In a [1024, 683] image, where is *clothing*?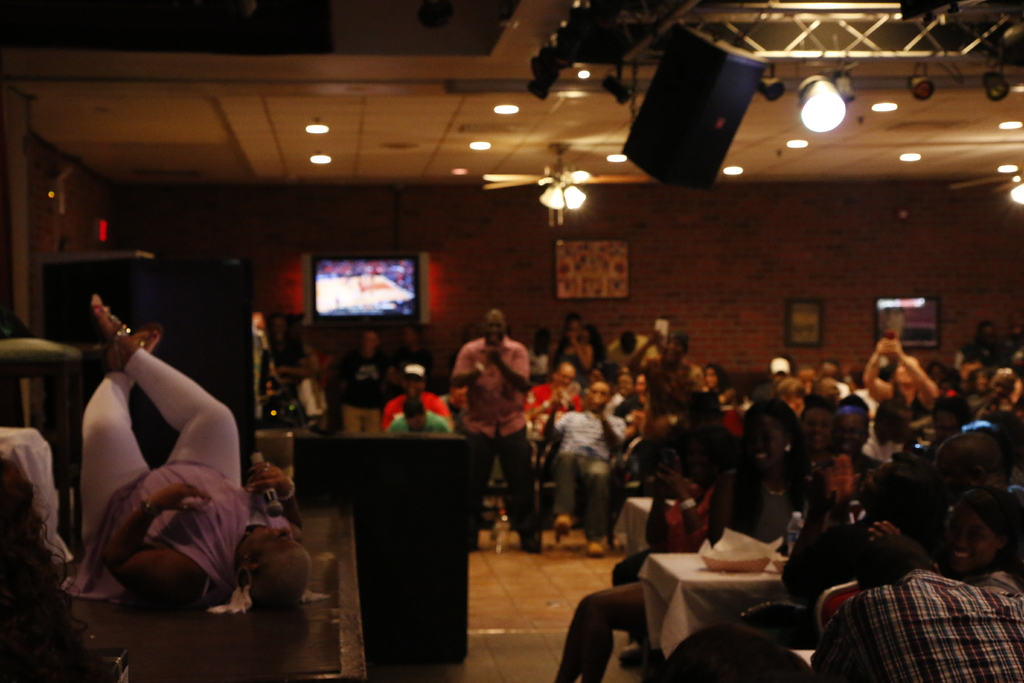
x1=852 y1=445 x2=895 y2=490.
